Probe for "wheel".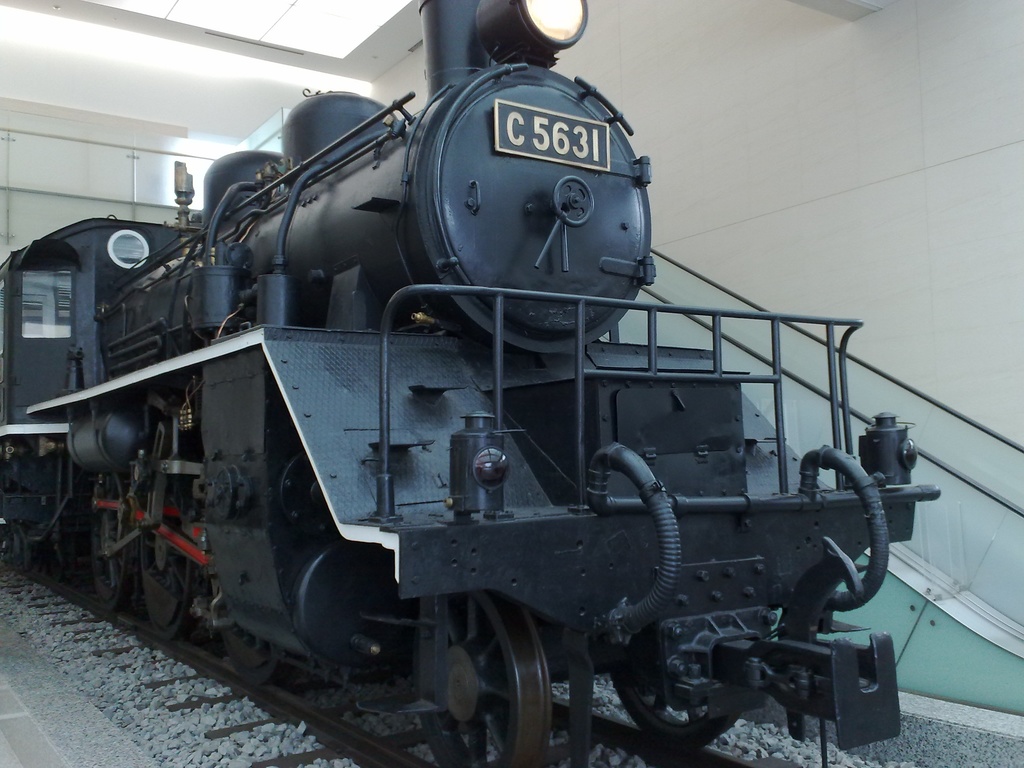
Probe result: detection(612, 667, 741, 753).
